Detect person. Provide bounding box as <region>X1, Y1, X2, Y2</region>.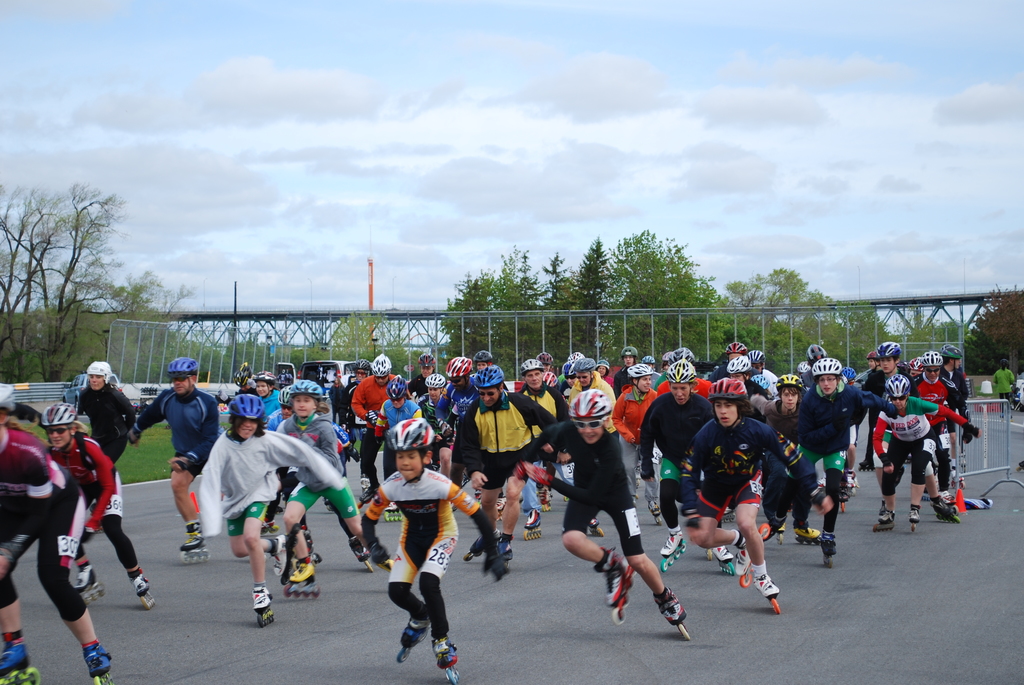
<region>198, 386, 369, 618</region>.
